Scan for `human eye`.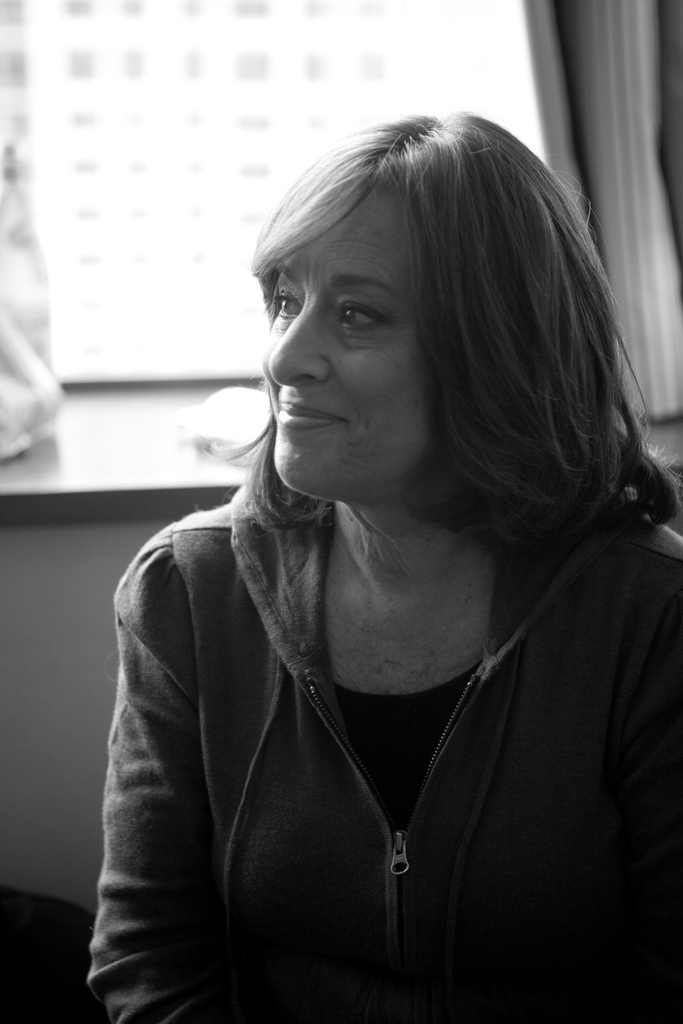
Scan result: [left=268, top=286, right=300, bottom=323].
